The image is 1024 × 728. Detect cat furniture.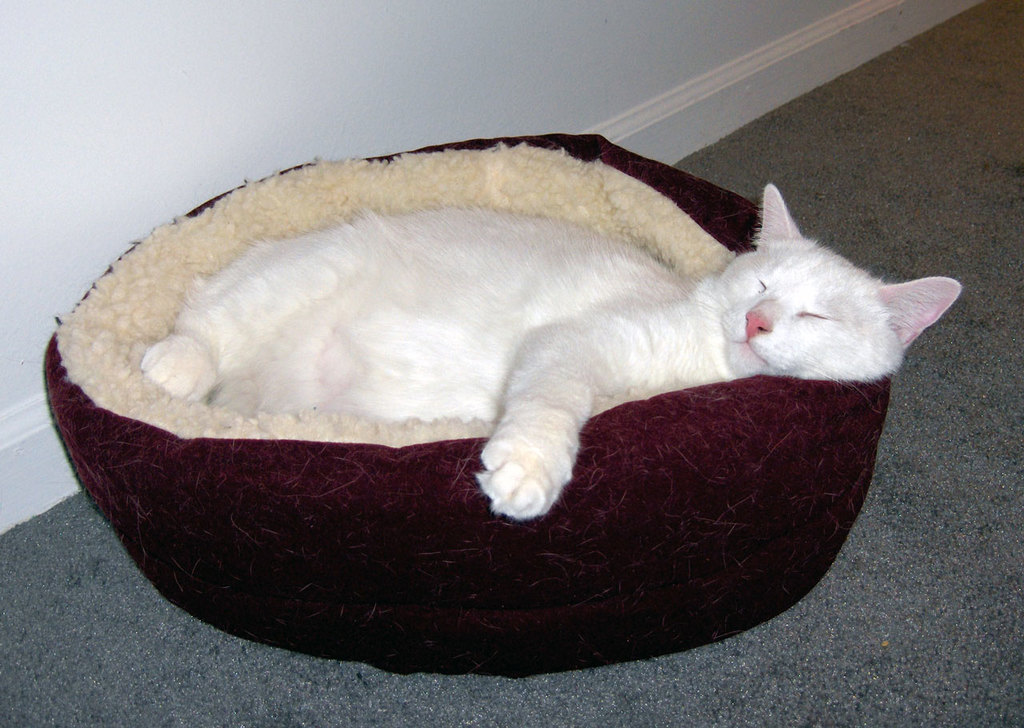
Detection: <region>43, 134, 891, 680</region>.
